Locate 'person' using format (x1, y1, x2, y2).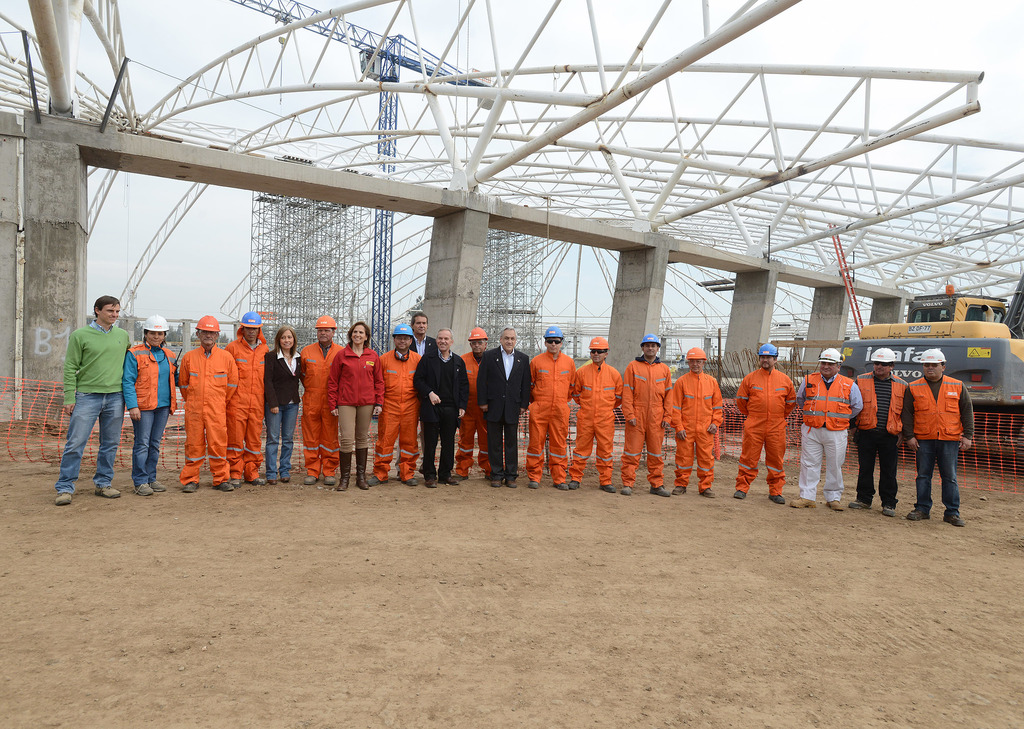
(674, 348, 721, 497).
